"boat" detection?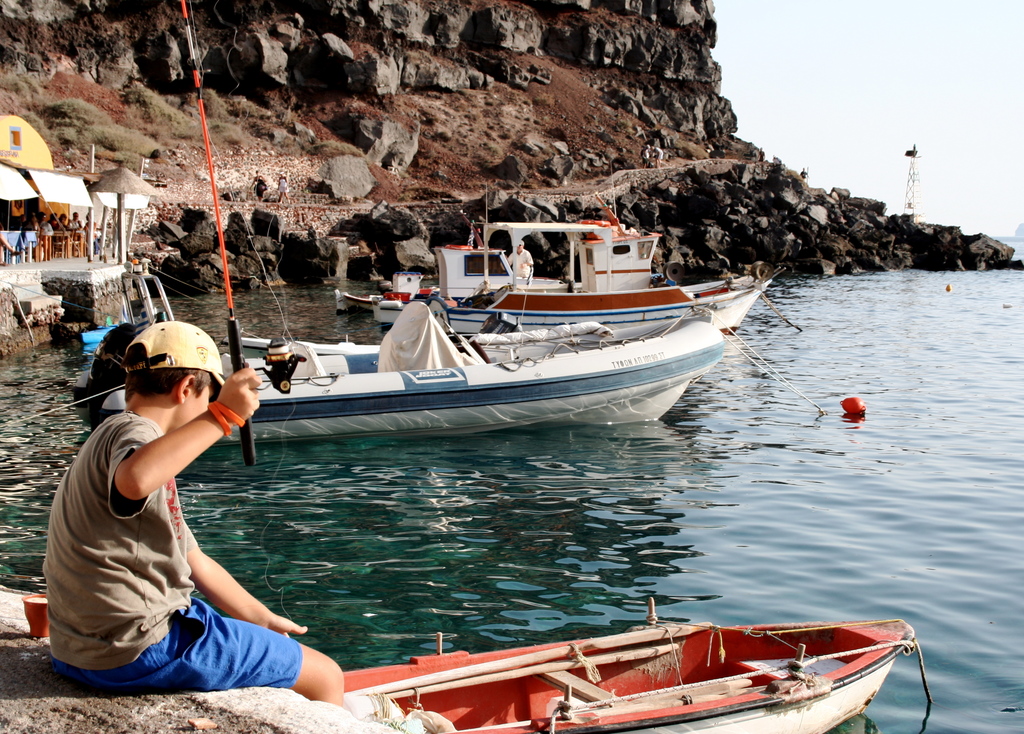
l=220, t=299, r=728, b=437
